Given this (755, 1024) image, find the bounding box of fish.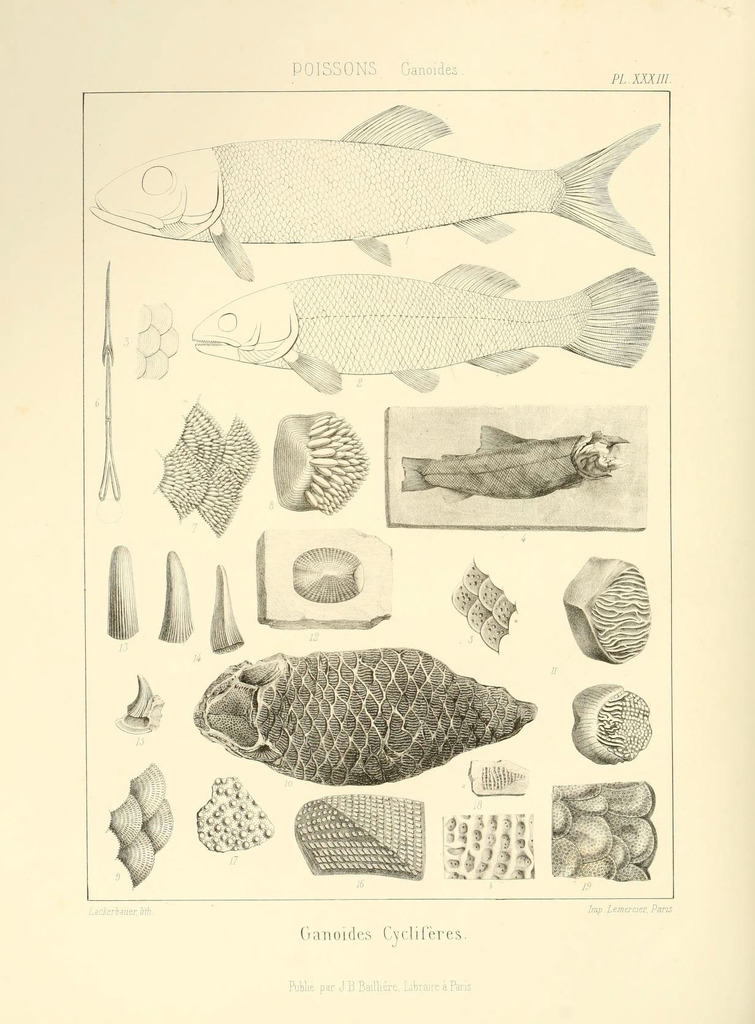
pyautogui.locateOnScreen(183, 259, 657, 397).
